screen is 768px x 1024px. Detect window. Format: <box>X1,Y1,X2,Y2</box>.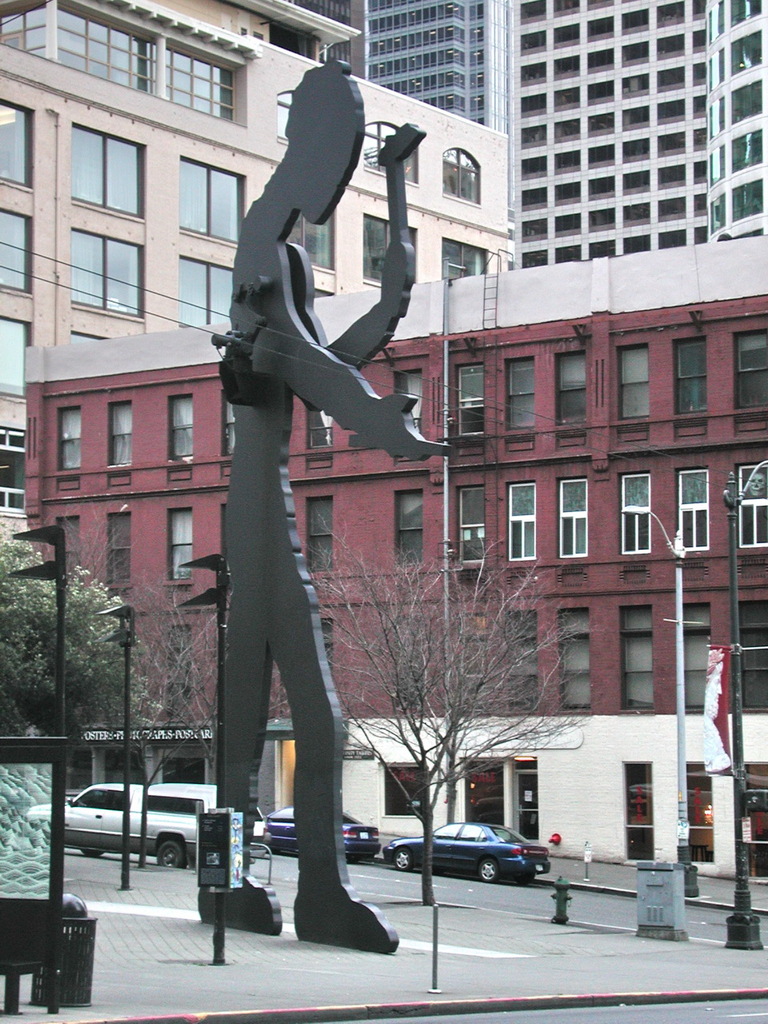
<box>313,414,337,452</box>.
